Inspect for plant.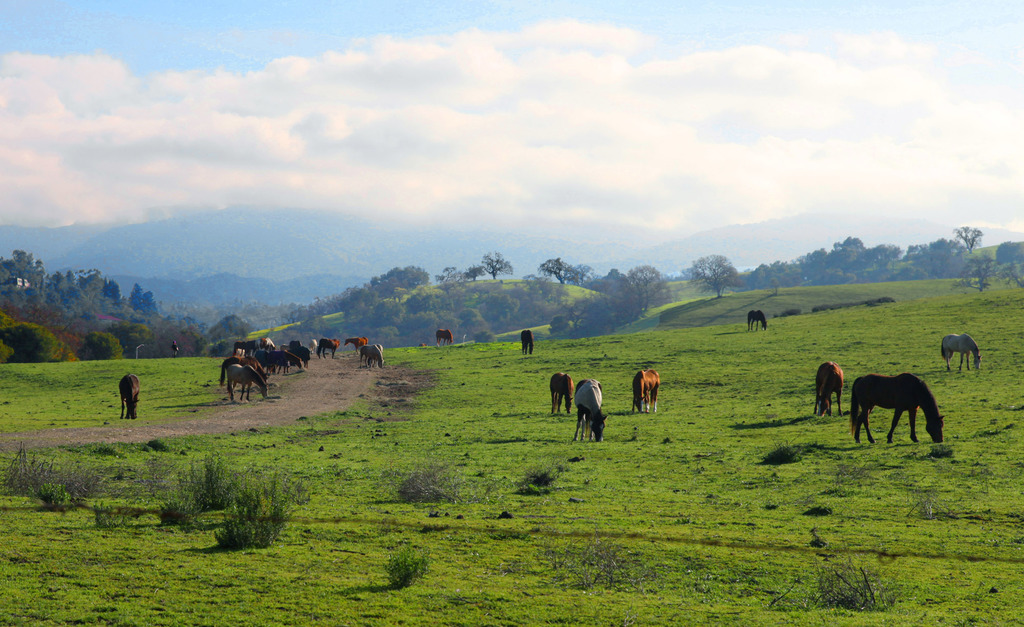
Inspection: {"x1": 0, "y1": 440, "x2": 33, "y2": 498}.
